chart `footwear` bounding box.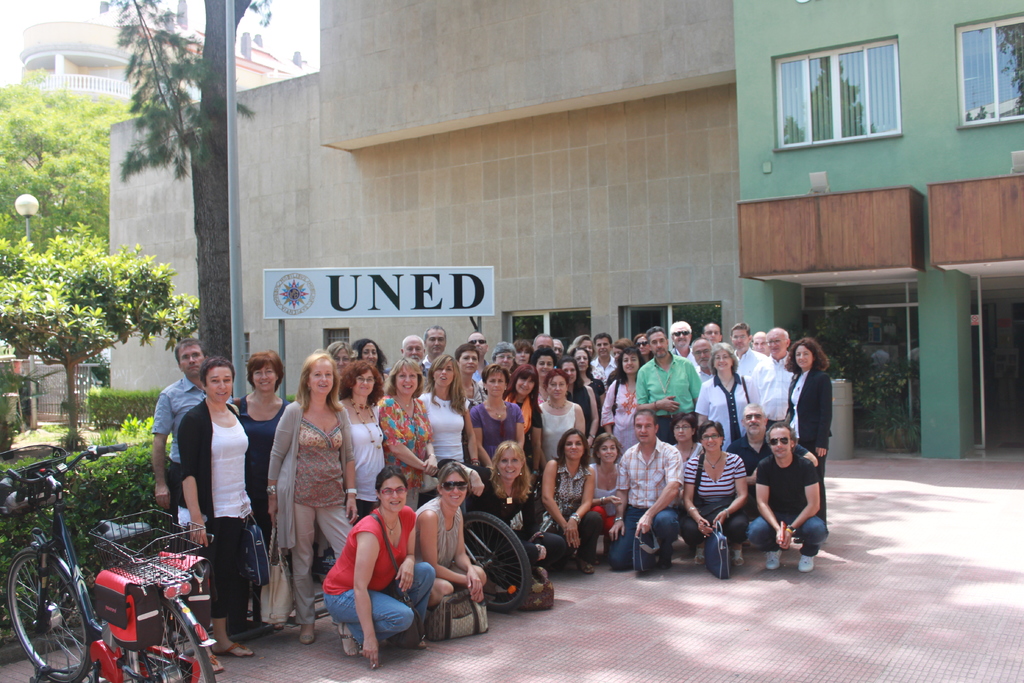
Charted: 796, 554, 817, 574.
